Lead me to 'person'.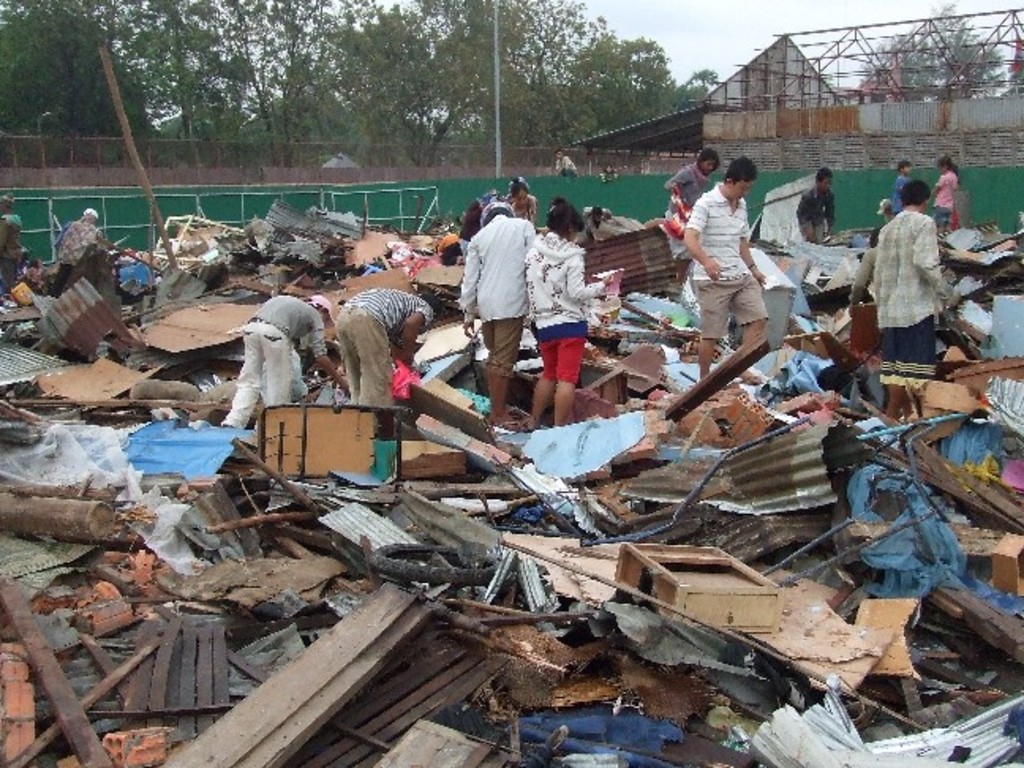
Lead to box(54, 210, 109, 292).
